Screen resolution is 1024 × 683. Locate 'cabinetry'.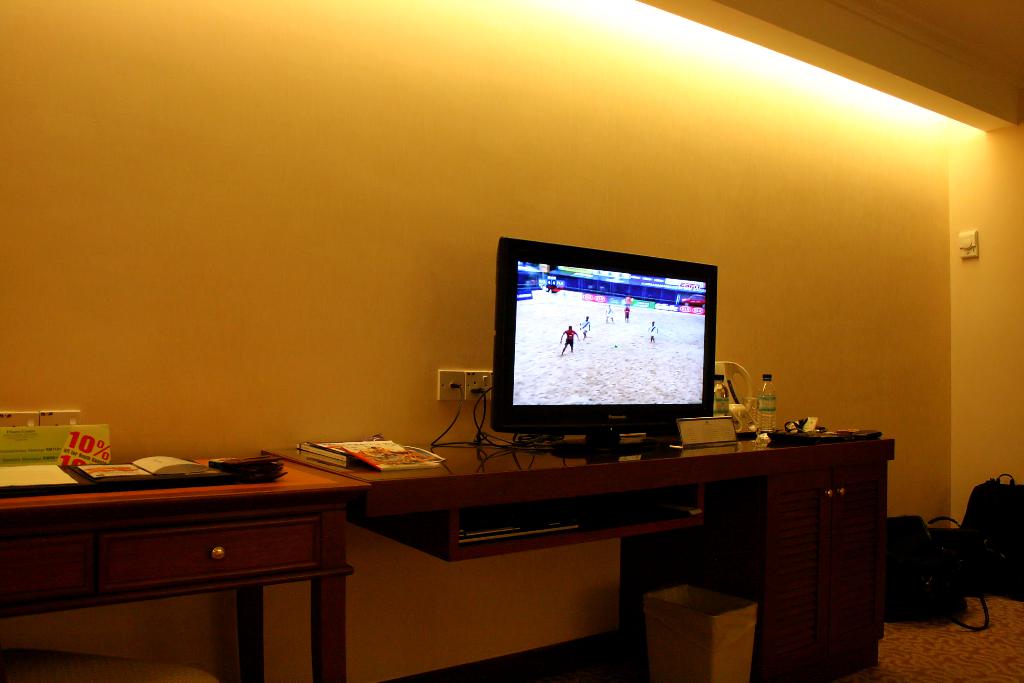
614/437/902/682.
